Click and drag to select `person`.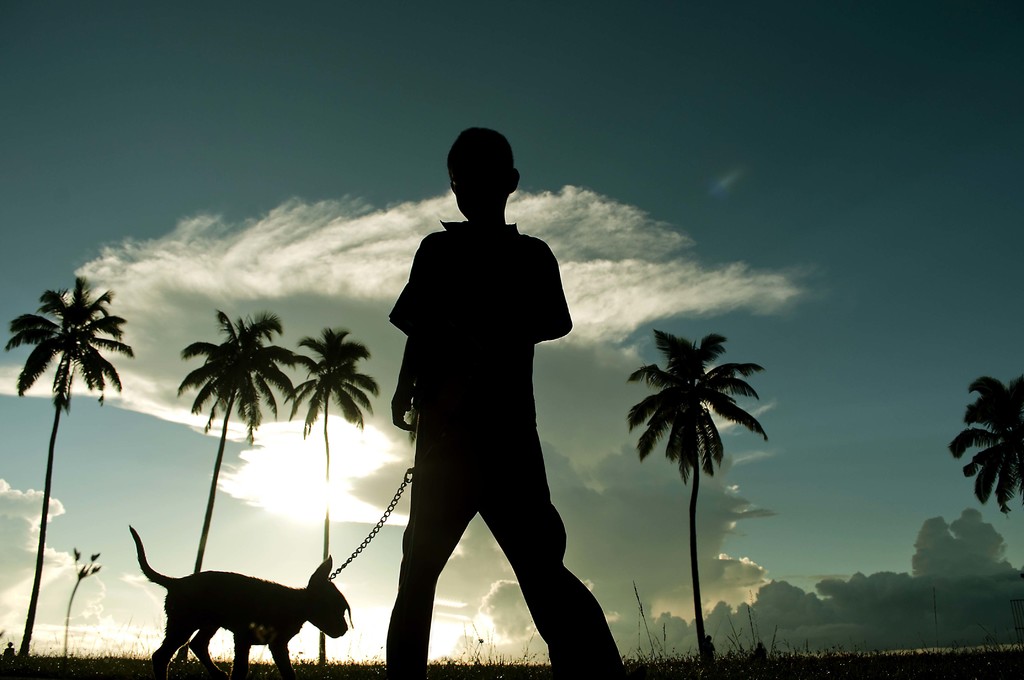
Selection: (x1=372, y1=121, x2=597, y2=667).
